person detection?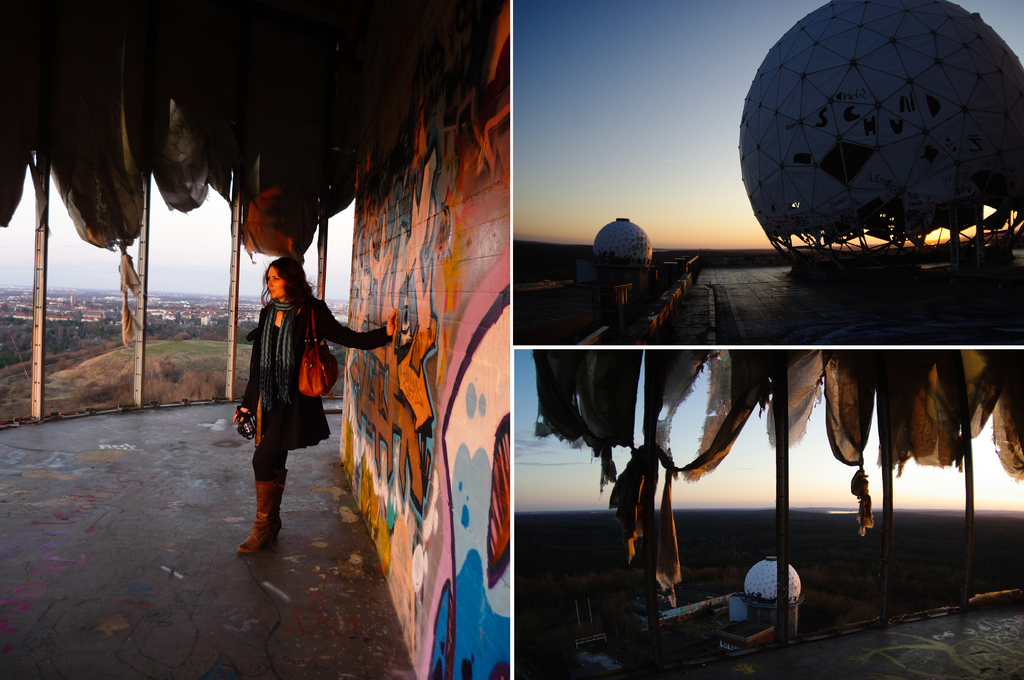
<region>228, 248, 362, 557</region>
